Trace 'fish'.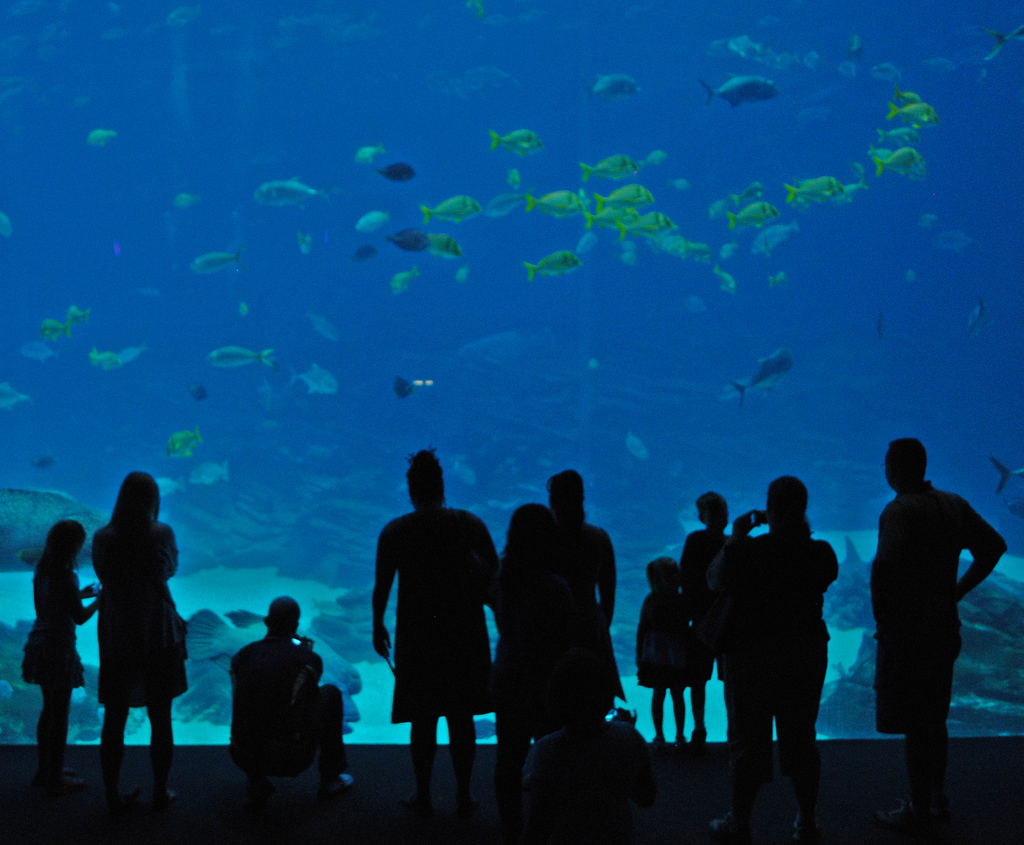
Traced to (left=527, top=188, right=586, bottom=217).
